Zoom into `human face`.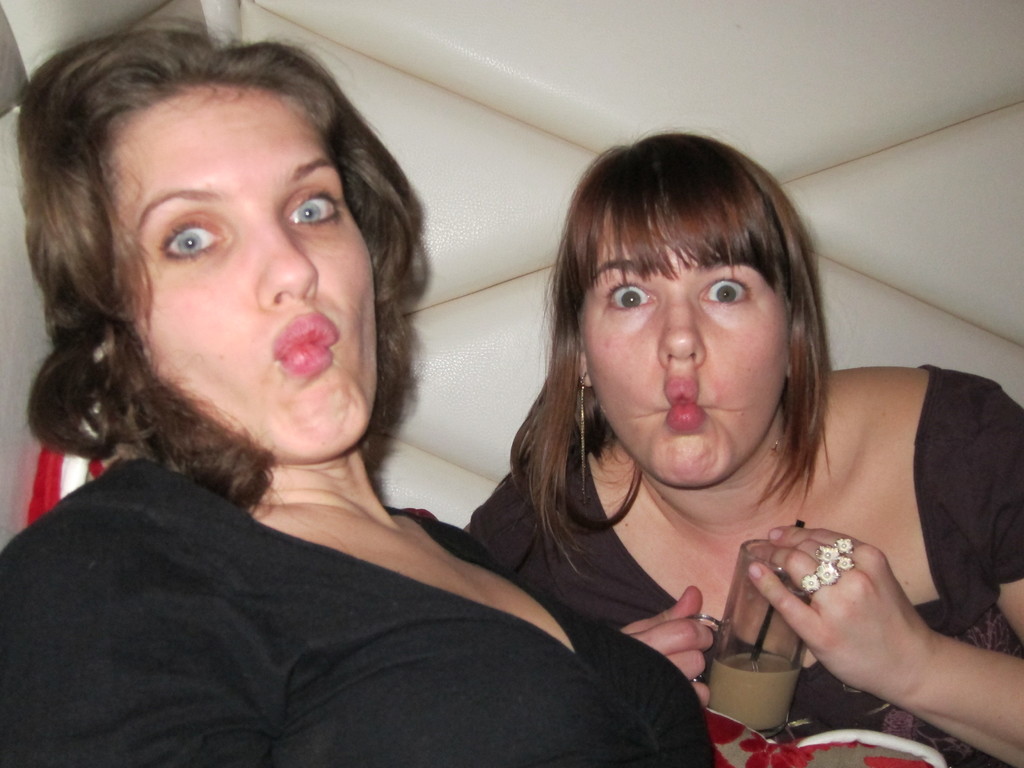
Zoom target: bbox(584, 208, 788, 487).
